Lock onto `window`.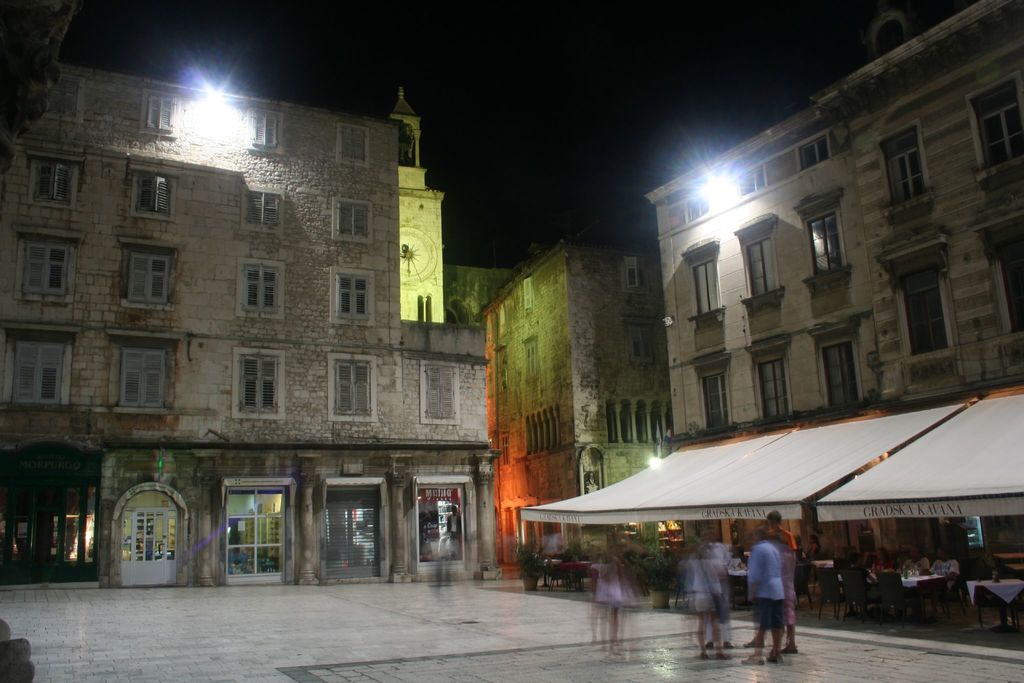
Locked: pyautogui.locateOnScreen(252, 110, 283, 148).
